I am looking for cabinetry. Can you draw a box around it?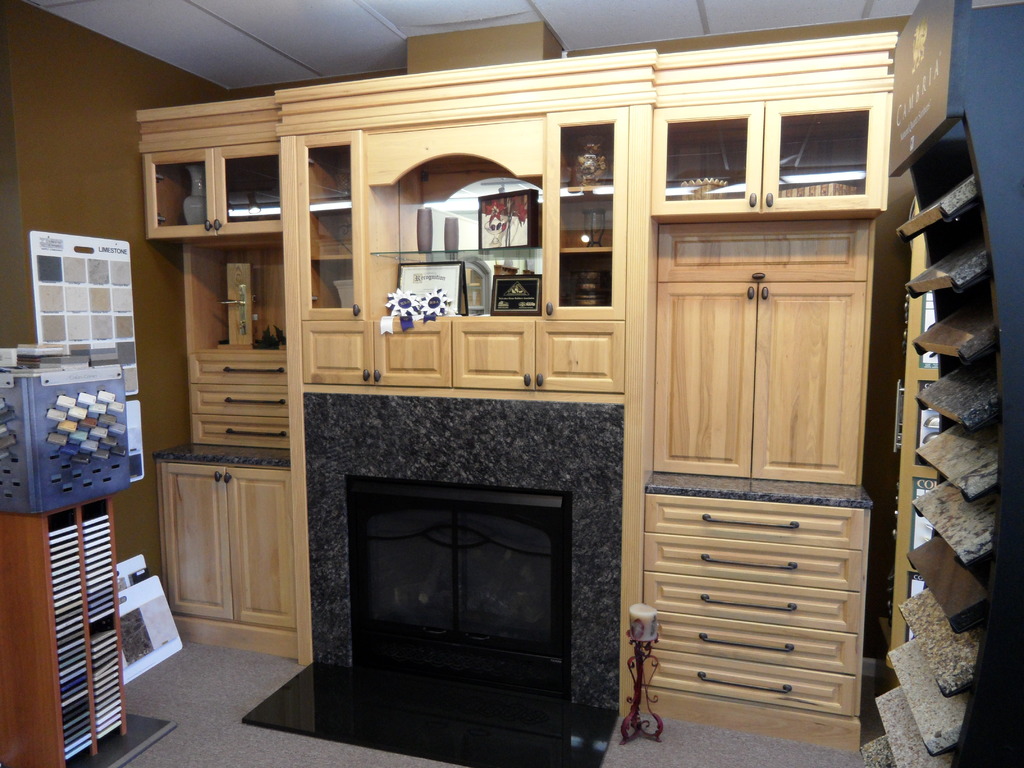
Sure, the bounding box is BBox(653, 90, 896, 225).
